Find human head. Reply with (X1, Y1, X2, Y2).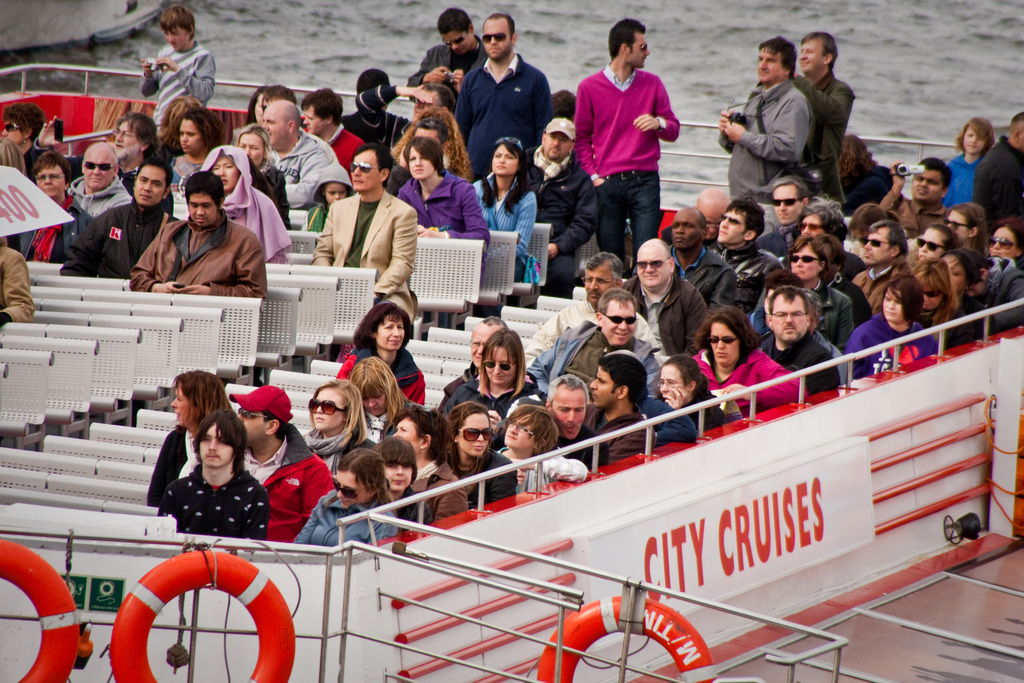
(413, 85, 452, 119).
